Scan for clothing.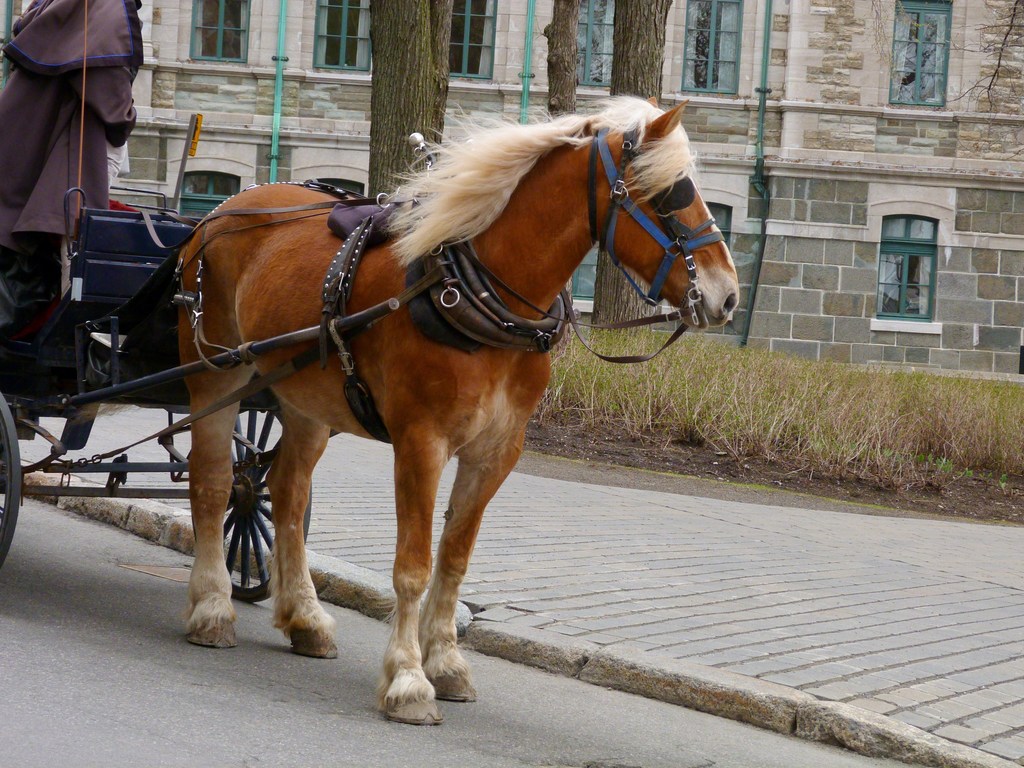
Scan result: crop(4, 11, 141, 233).
